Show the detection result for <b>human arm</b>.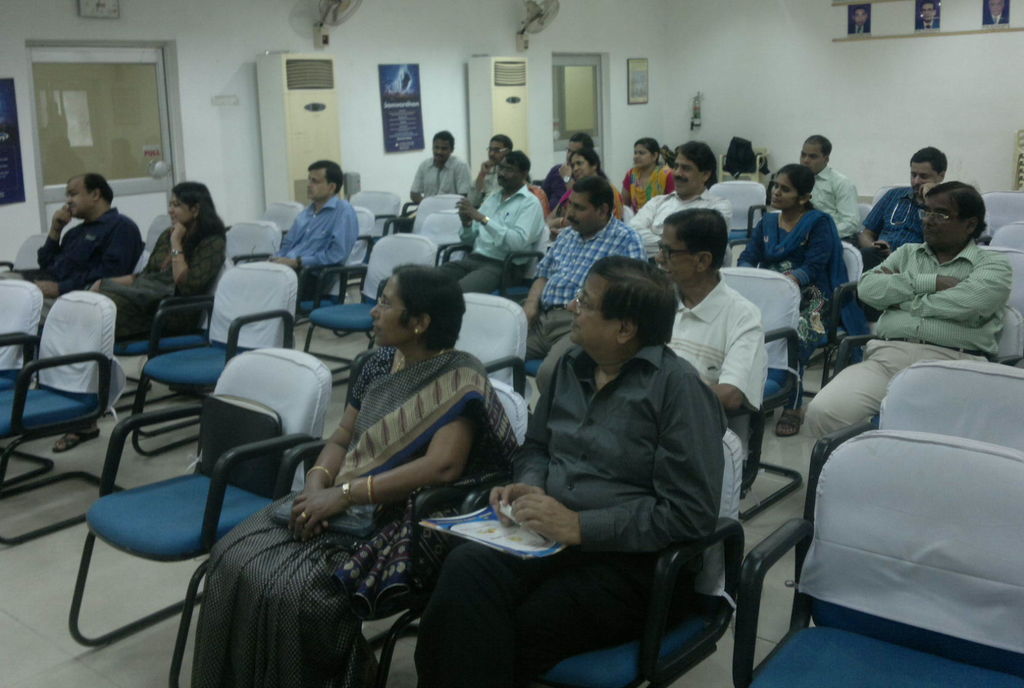
rect(928, 176, 940, 205).
